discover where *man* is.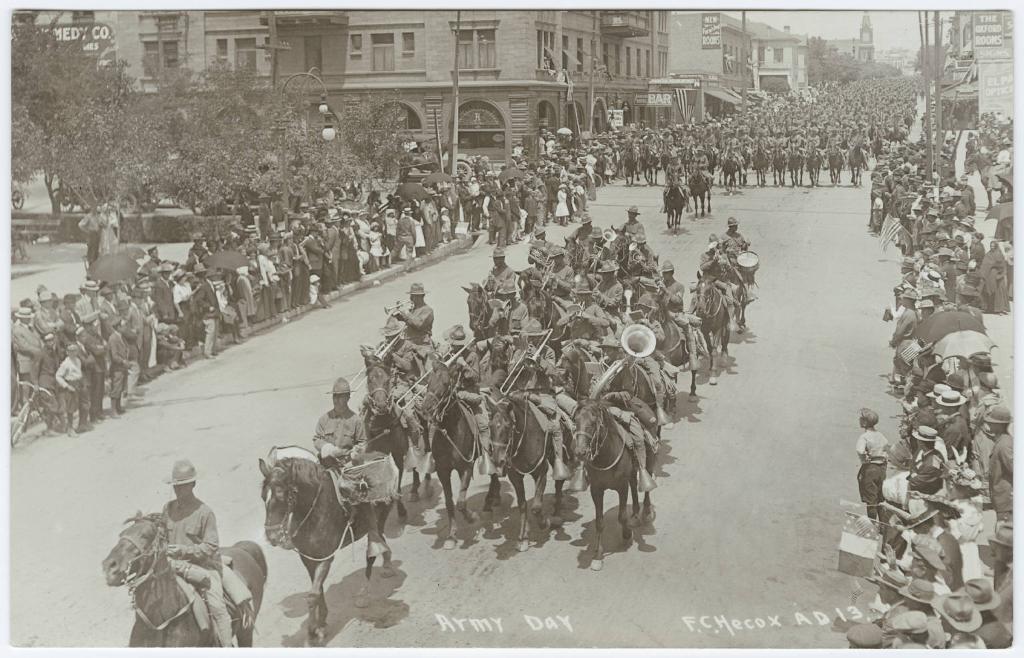
Discovered at bbox=[534, 246, 573, 309].
